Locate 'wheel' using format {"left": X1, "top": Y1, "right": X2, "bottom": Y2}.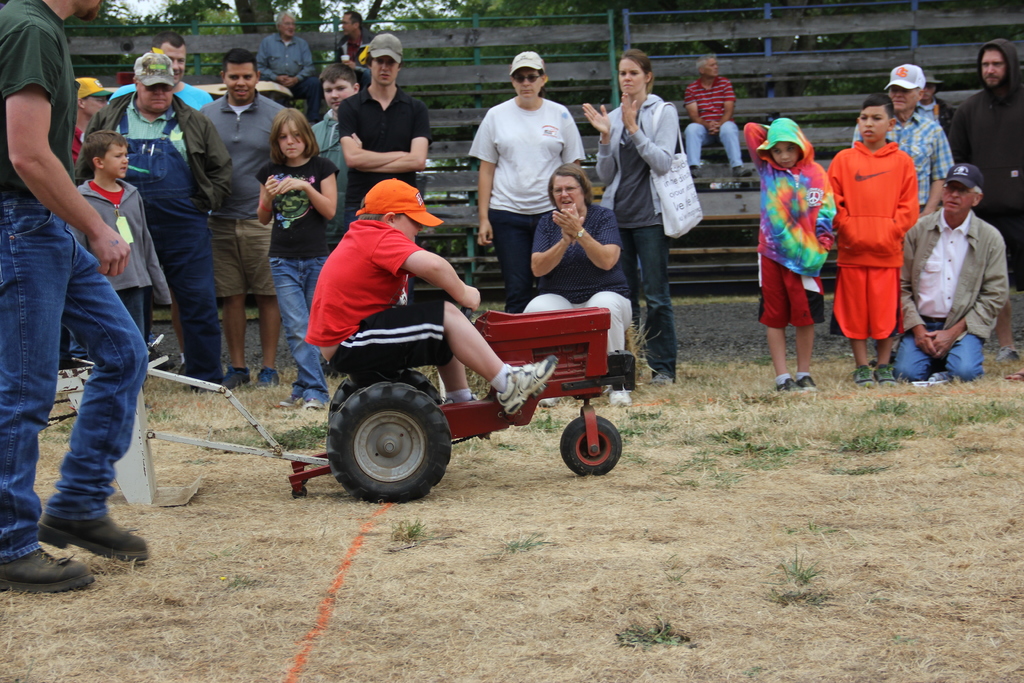
{"left": 326, "top": 373, "right": 447, "bottom": 420}.
